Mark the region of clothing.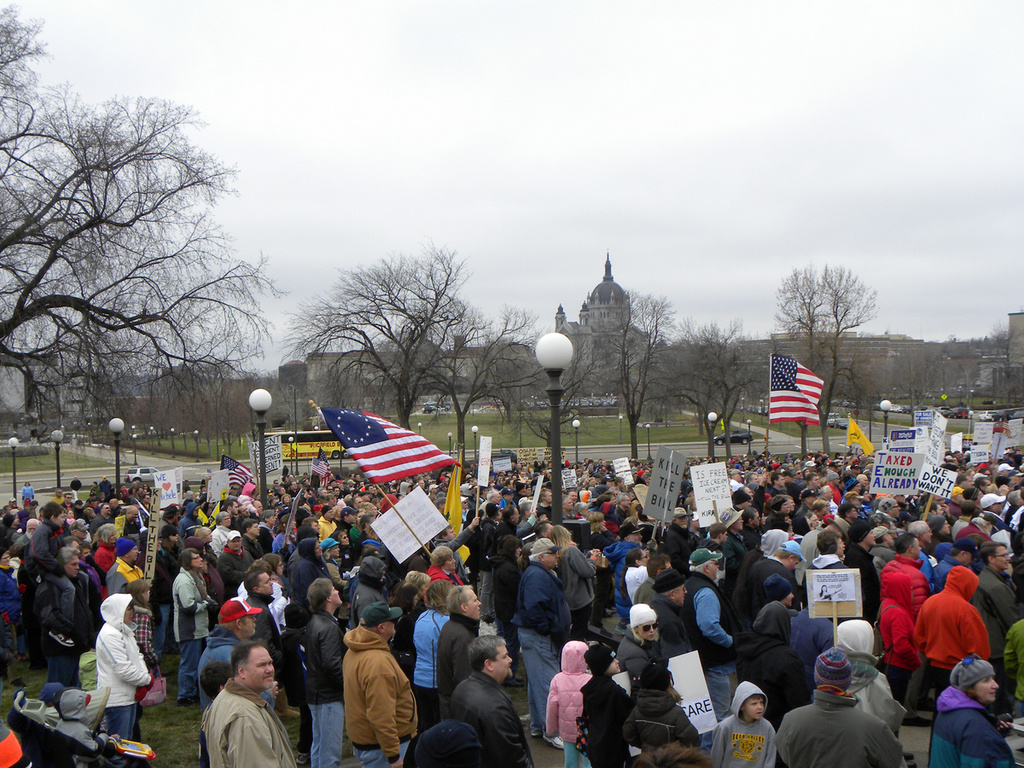
Region: select_region(104, 559, 149, 590).
